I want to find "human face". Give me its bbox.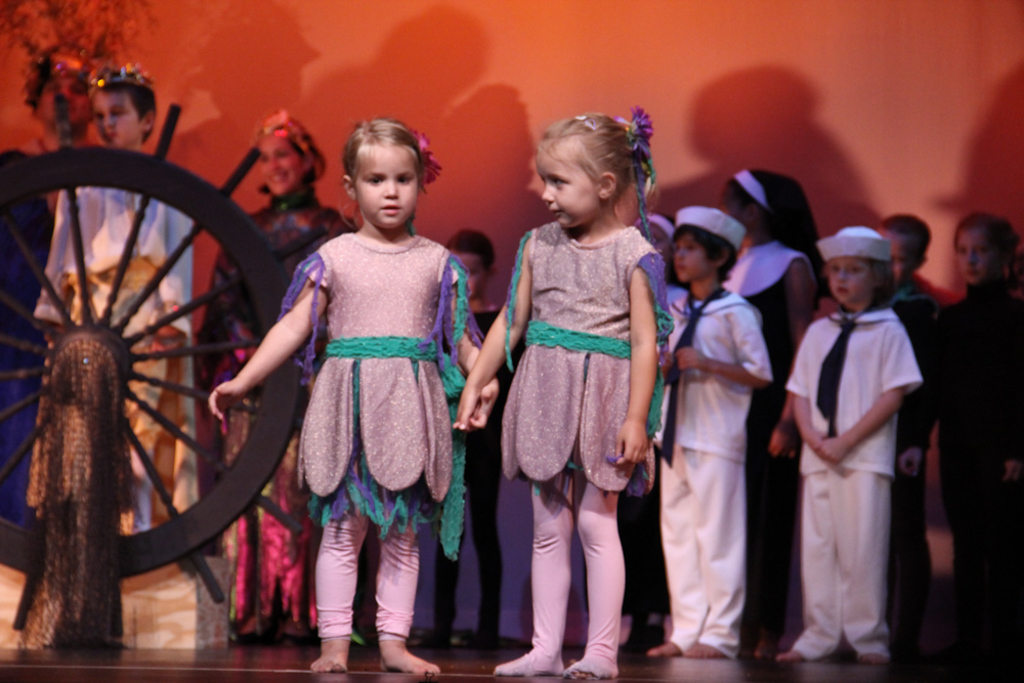
<box>827,259,869,301</box>.
